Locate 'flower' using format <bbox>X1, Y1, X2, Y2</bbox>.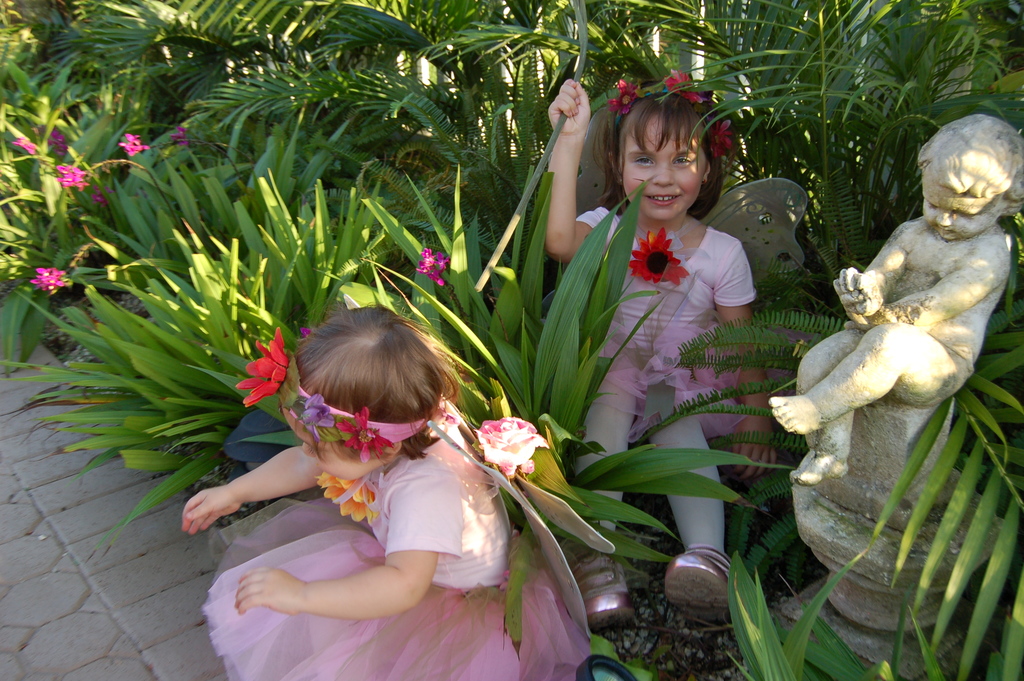
<bbox>706, 112, 743, 166</bbox>.
